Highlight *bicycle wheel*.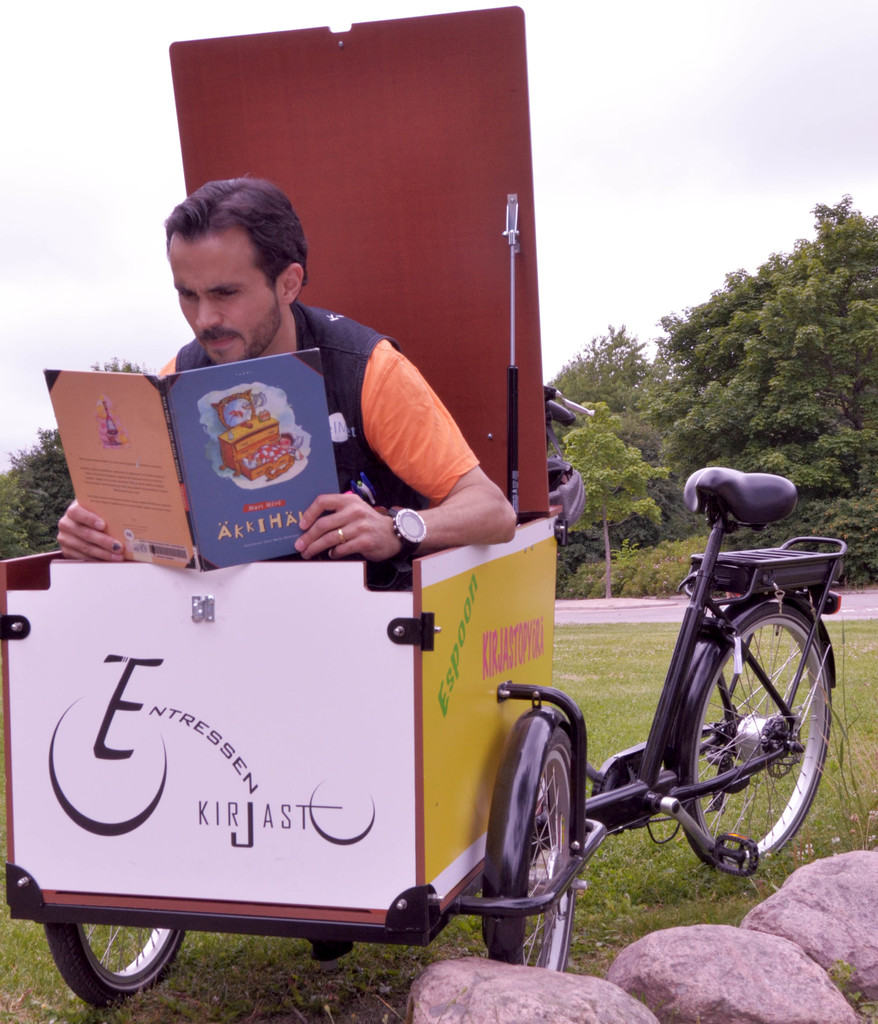
Highlighted region: 486 725 576 977.
